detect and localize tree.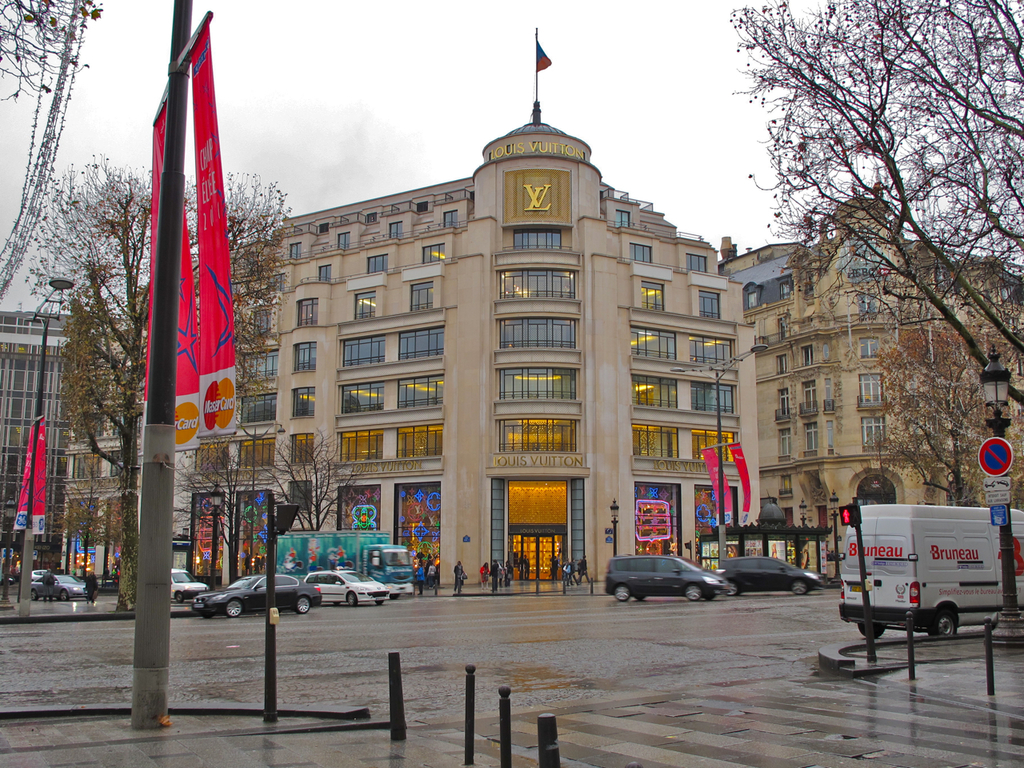
Localized at BBox(717, 0, 1023, 511).
